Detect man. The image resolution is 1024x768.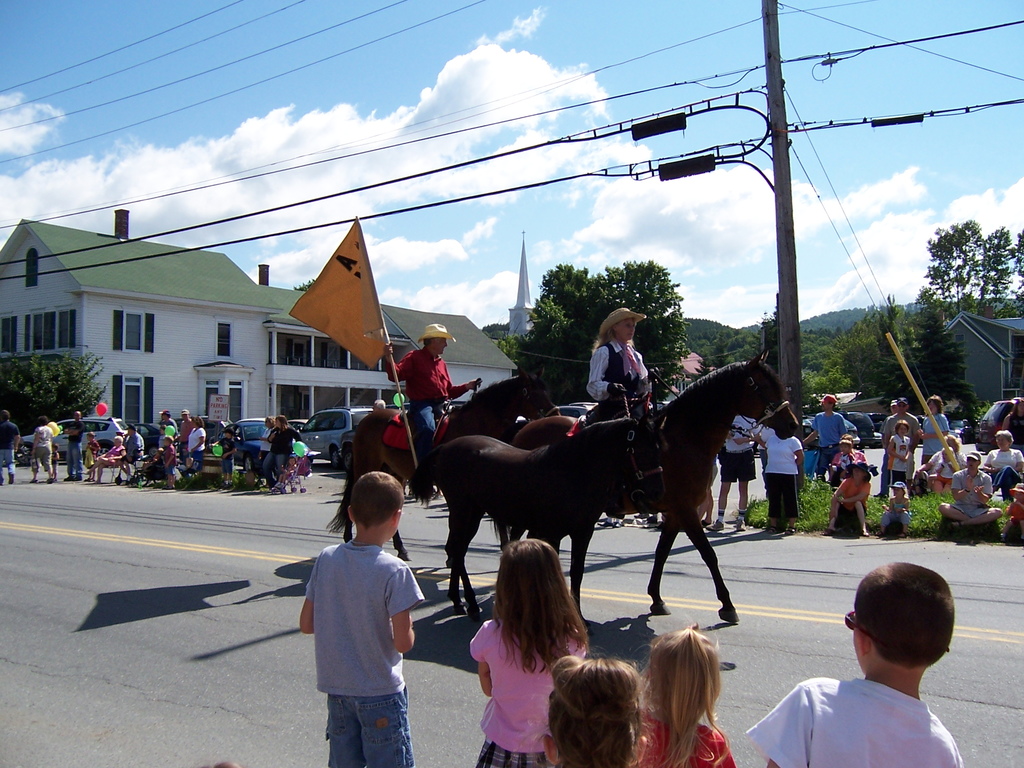
[120, 422, 143, 484].
